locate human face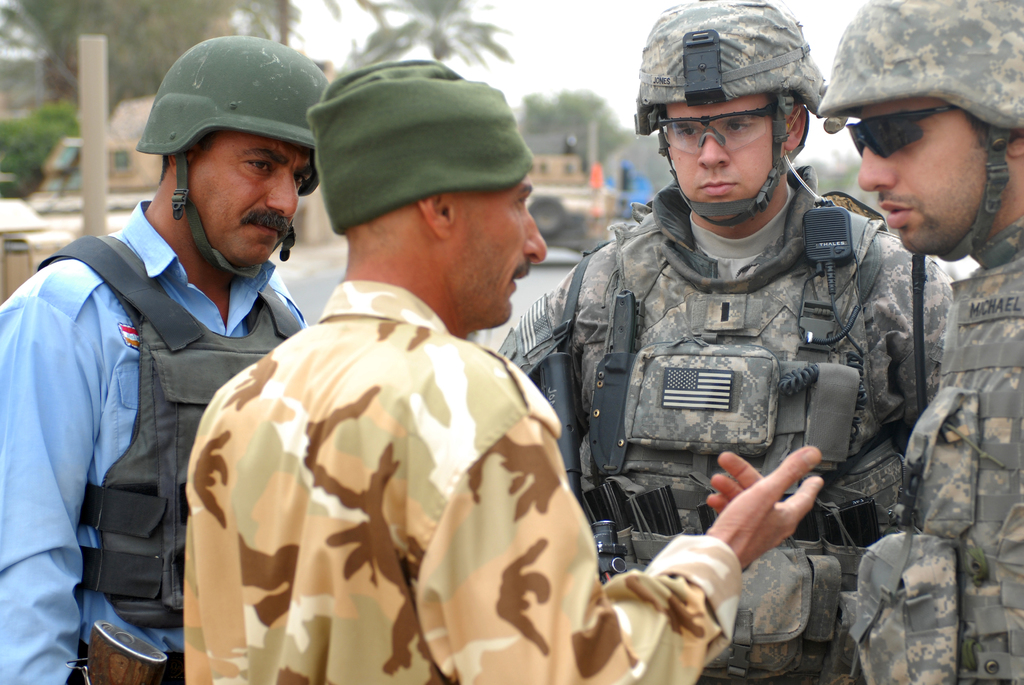
select_region(438, 172, 561, 323)
